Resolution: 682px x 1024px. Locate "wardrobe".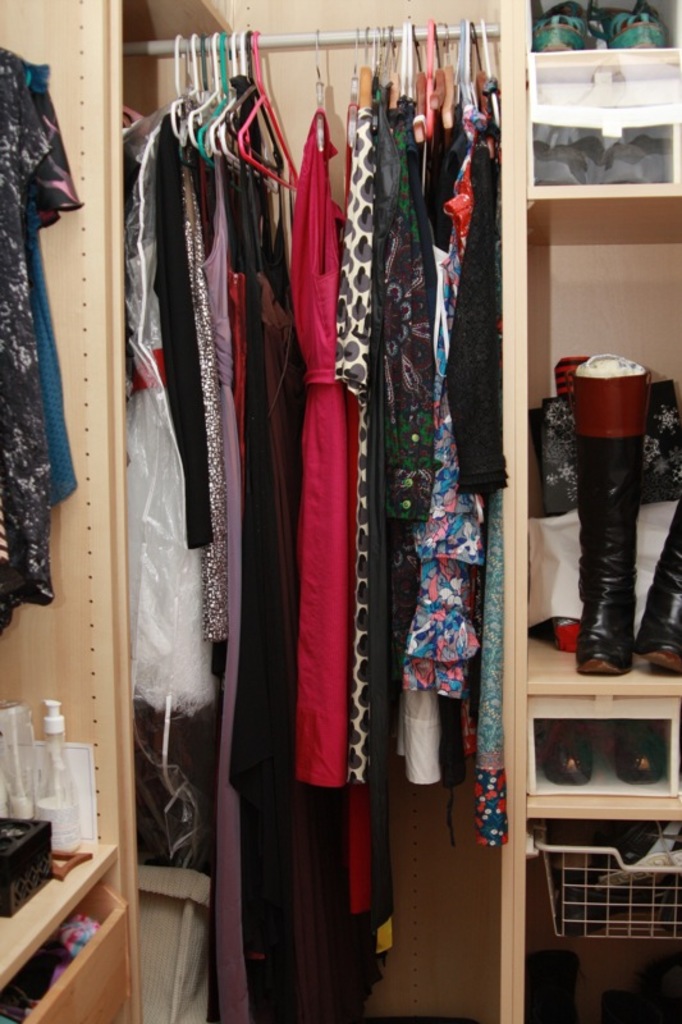
[485,3,681,1023].
